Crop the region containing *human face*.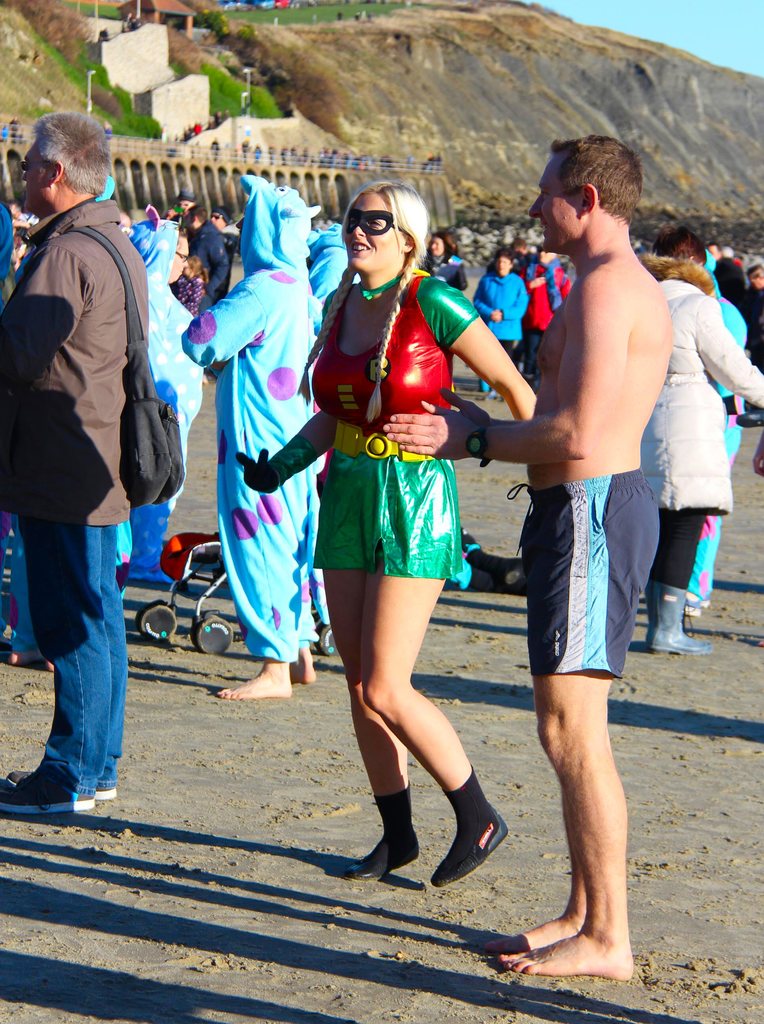
Crop region: box(342, 194, 400, 267).
